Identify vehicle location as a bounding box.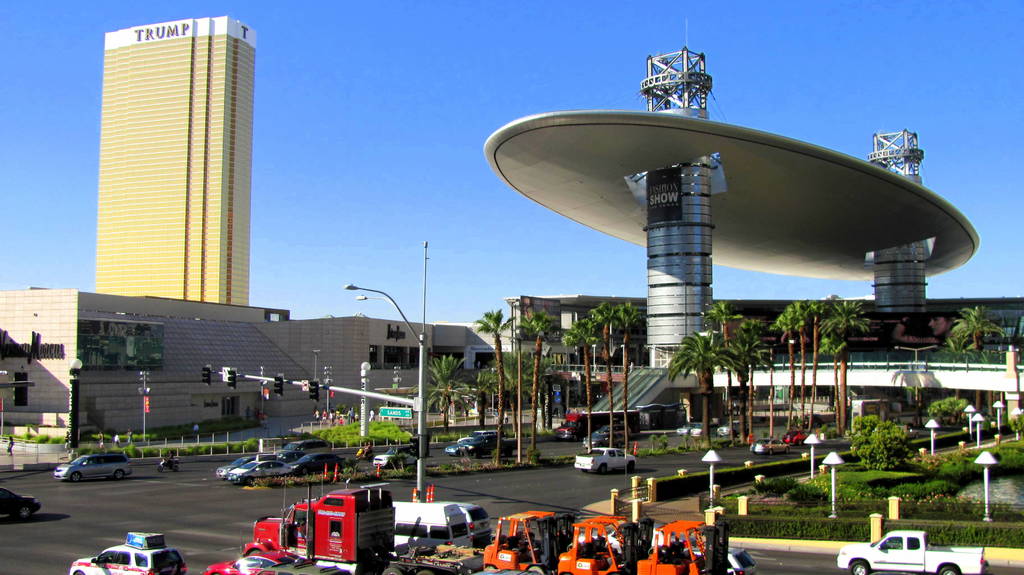
(x1=593, y1=424, x2=631, y2=437).
